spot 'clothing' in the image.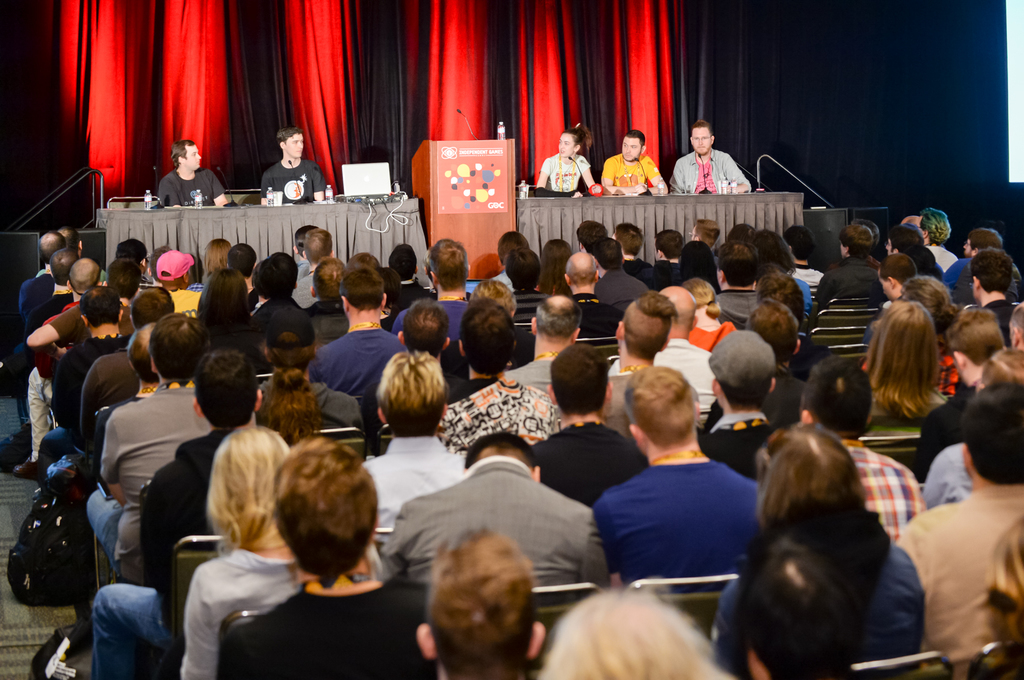
'clothing' found at <region>668, 147, 753, 197</region>.
